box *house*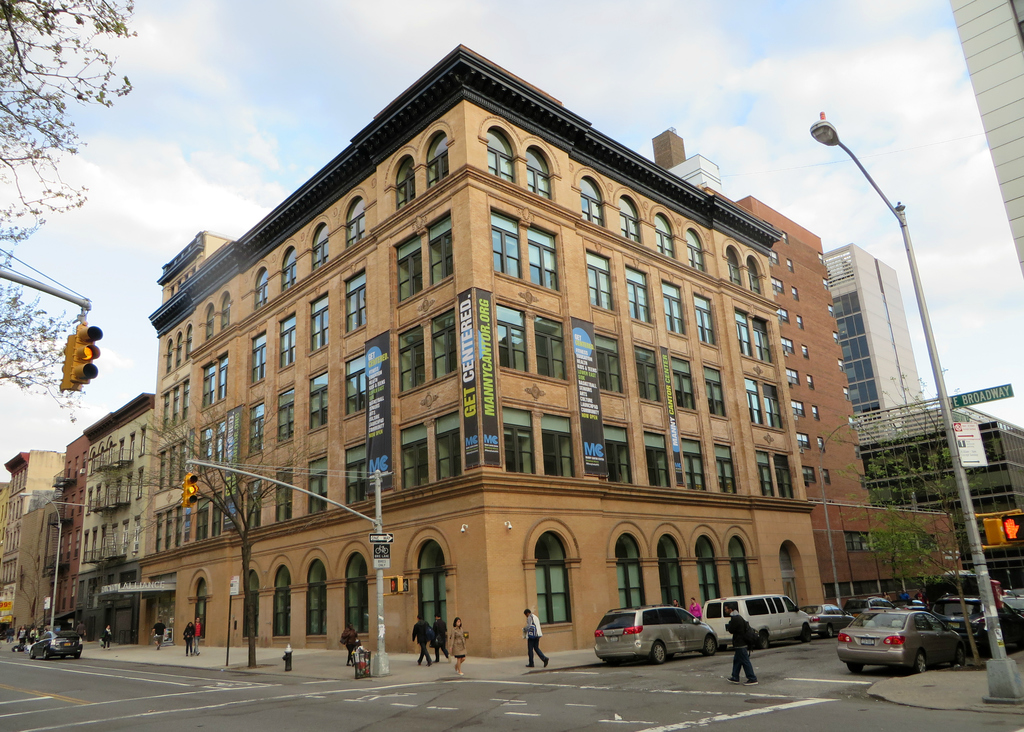
[x1=53, y1=389, x2=147, y2=648]
